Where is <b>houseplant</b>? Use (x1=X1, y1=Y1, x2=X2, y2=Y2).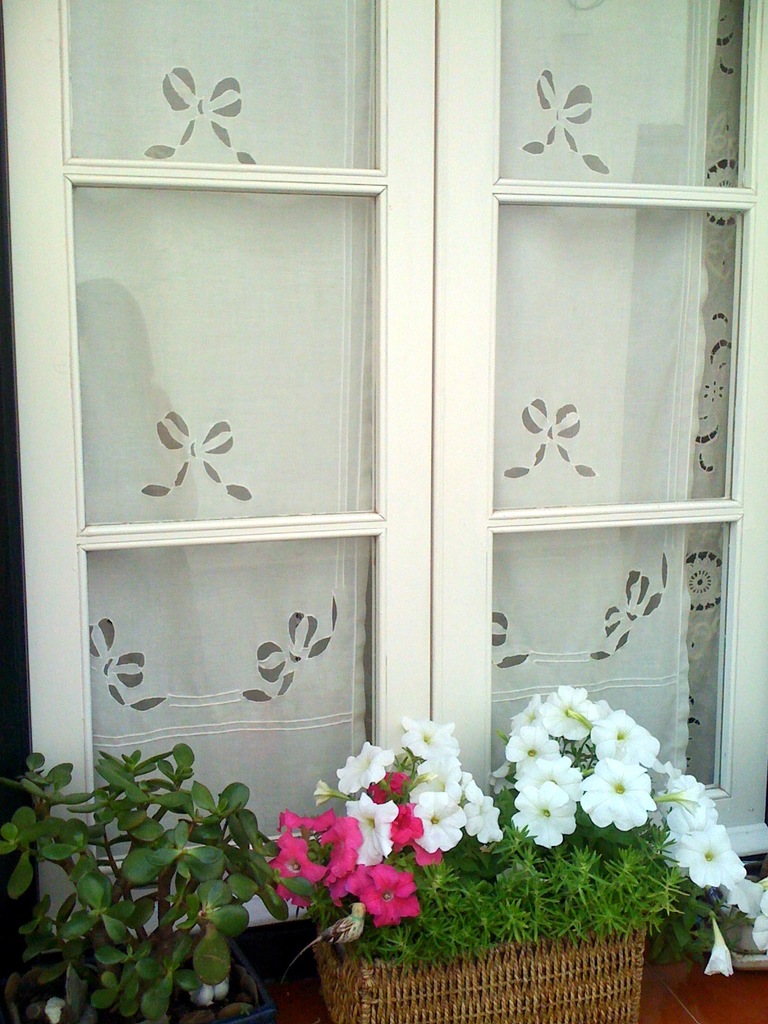
(x1=12, y1=729, x2=321, y2=1006).
